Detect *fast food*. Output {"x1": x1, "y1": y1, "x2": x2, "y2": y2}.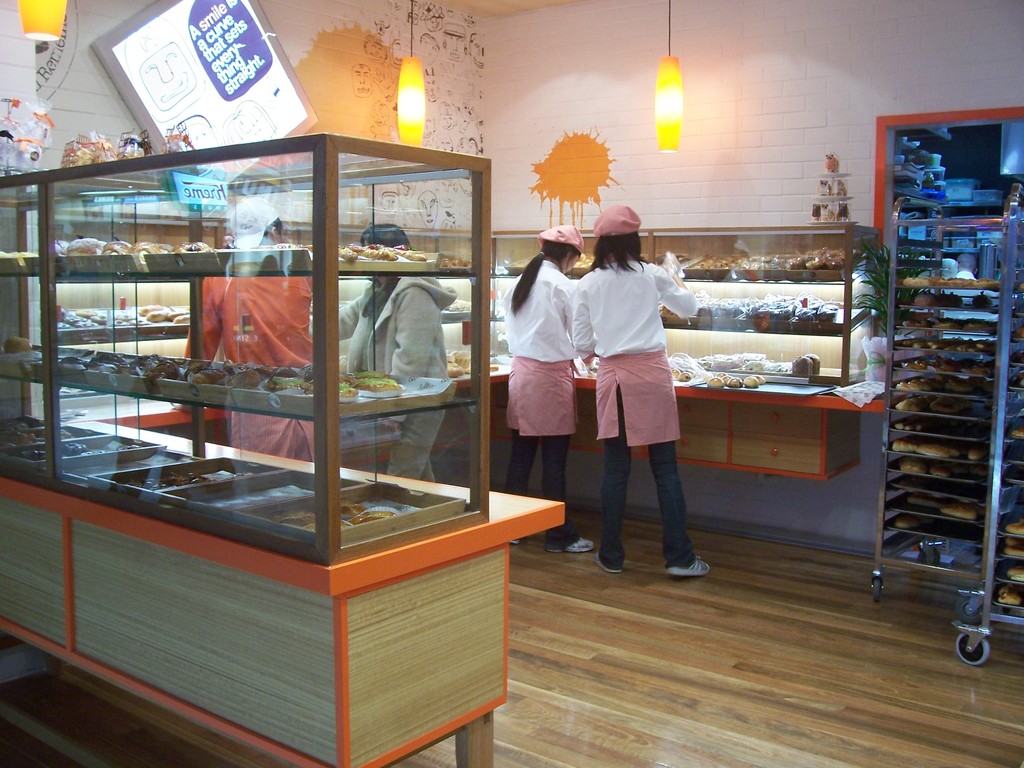
{"x1": 61, "y1": 307, "x2": 75, "y2": 319}.
